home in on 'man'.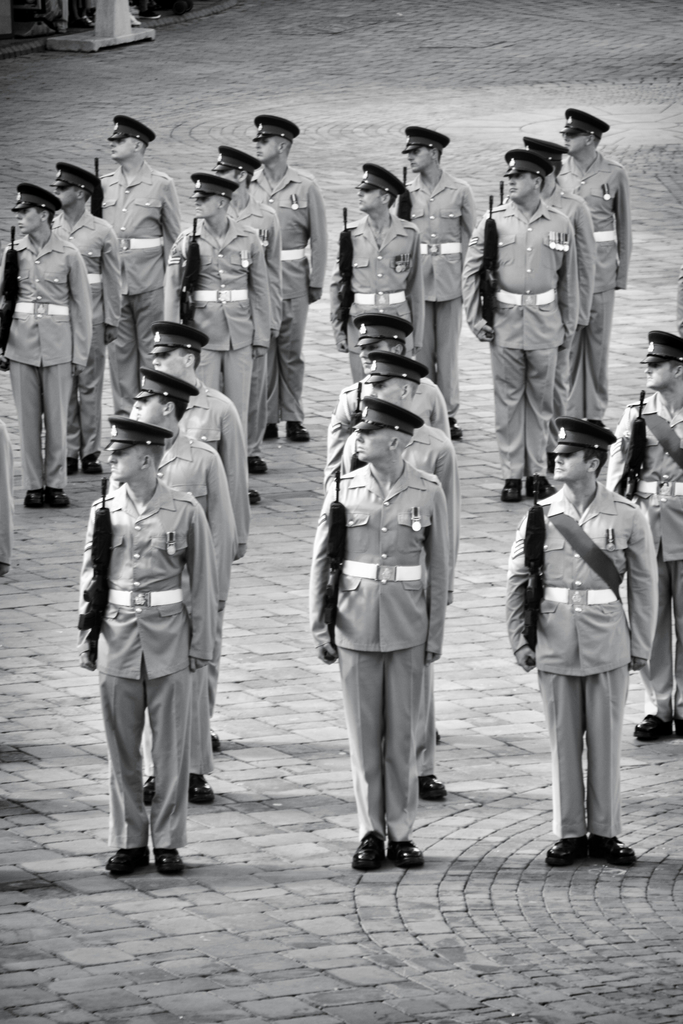
Homed in at select_region(602, 330, 682, 742).
